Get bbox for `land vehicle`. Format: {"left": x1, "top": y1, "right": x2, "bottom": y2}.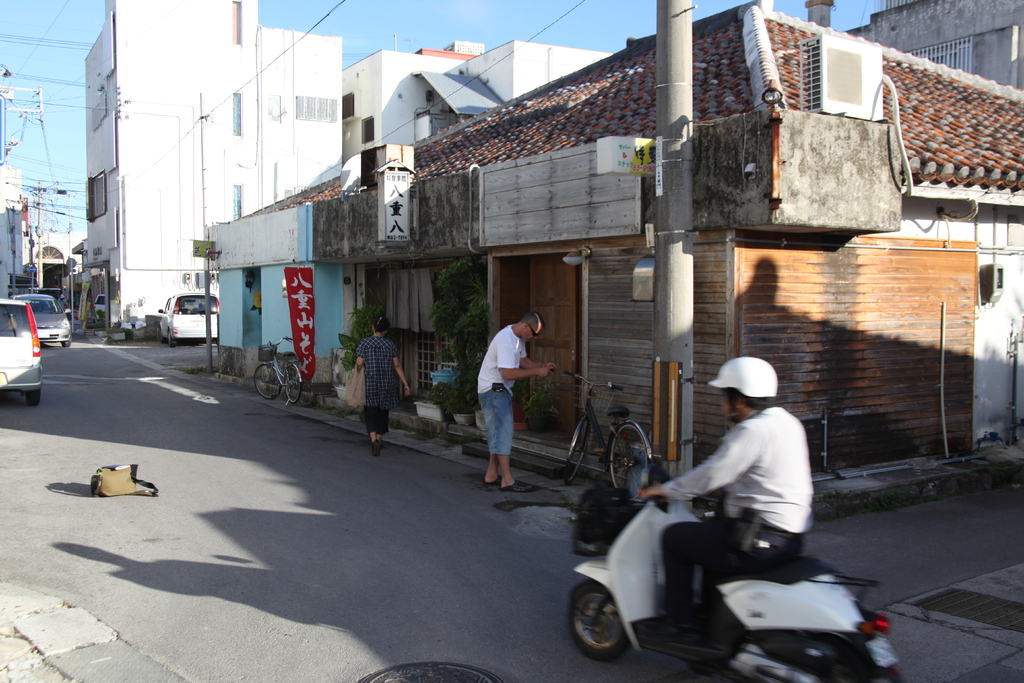
{"left": 561, "top": 490, "right": 899, "bottom": 682}.
